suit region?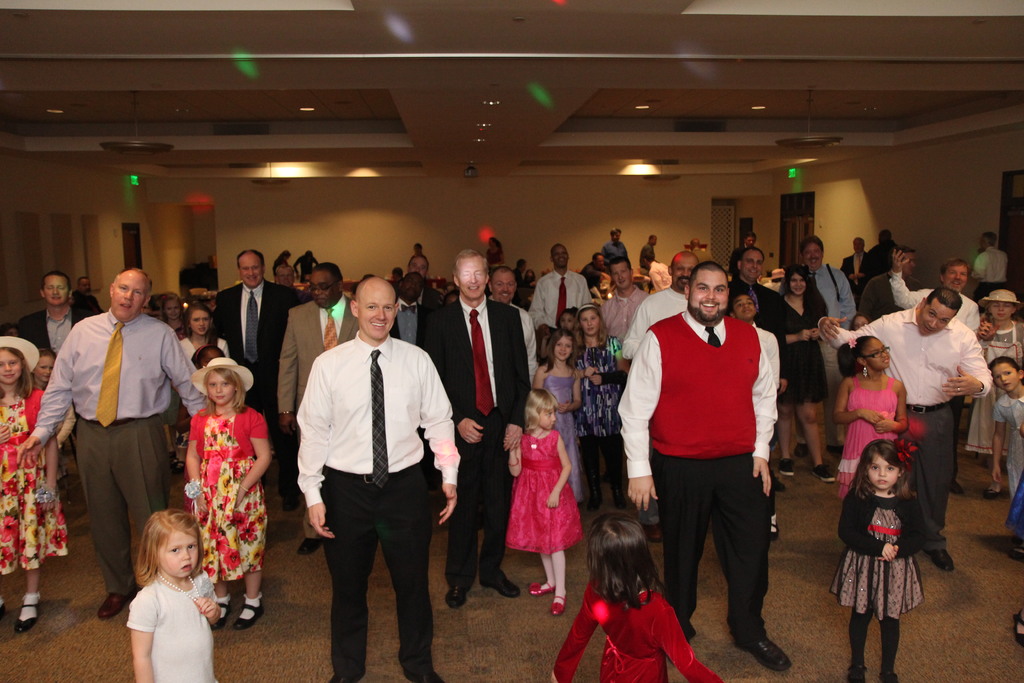
bbox(388, 300, 430, 356)
